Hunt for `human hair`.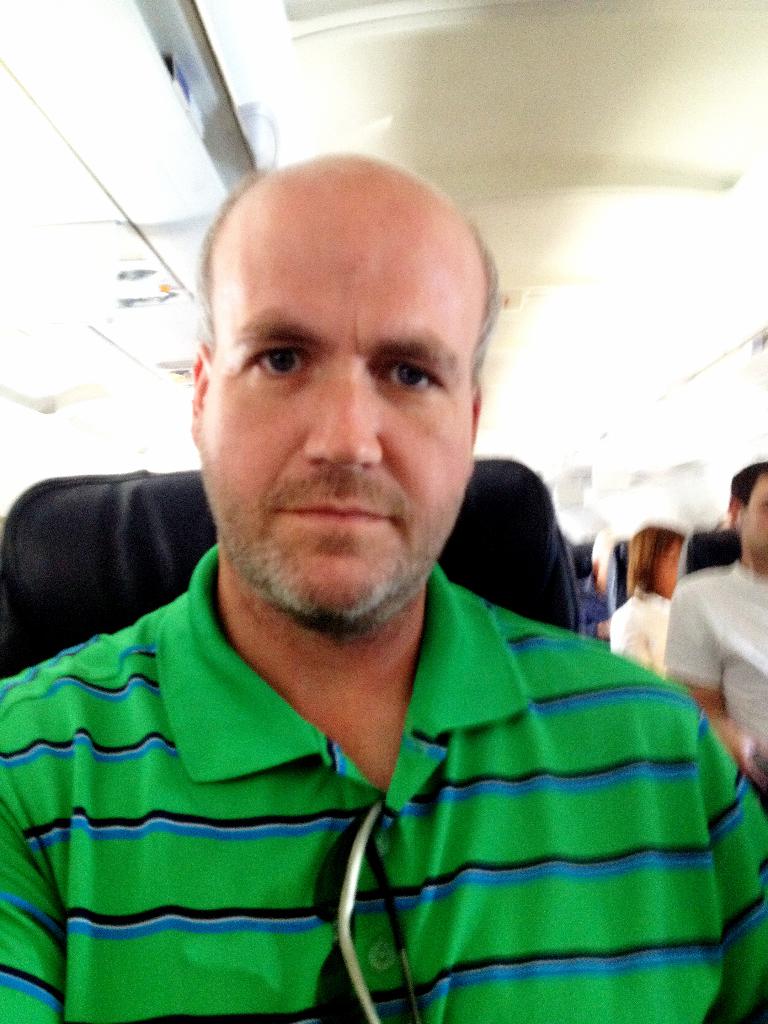
Hunted down at <region>621, 524, 684, 597</region>.
